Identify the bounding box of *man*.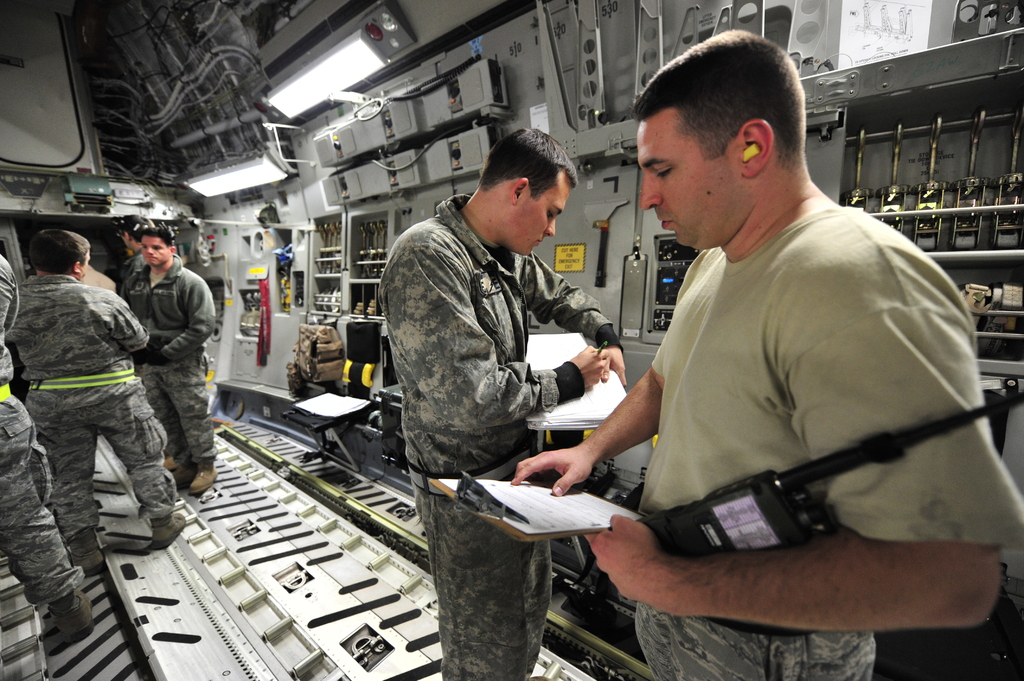
<region>115, 227, 216, 491</region>.
